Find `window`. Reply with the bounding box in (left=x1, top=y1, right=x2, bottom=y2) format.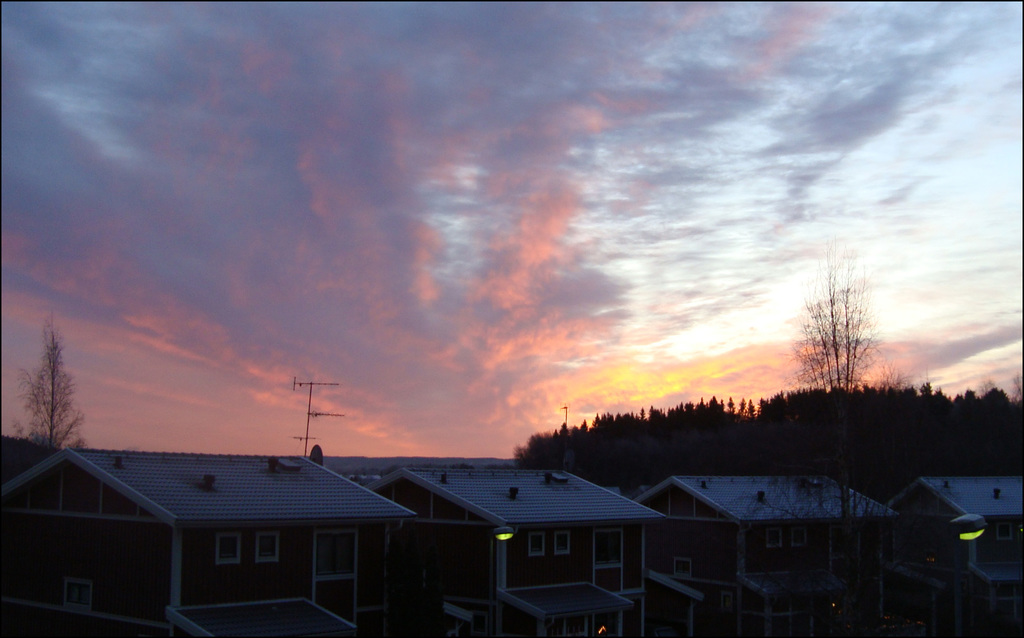
(left=252, top=534, right=279, bottom=564).
